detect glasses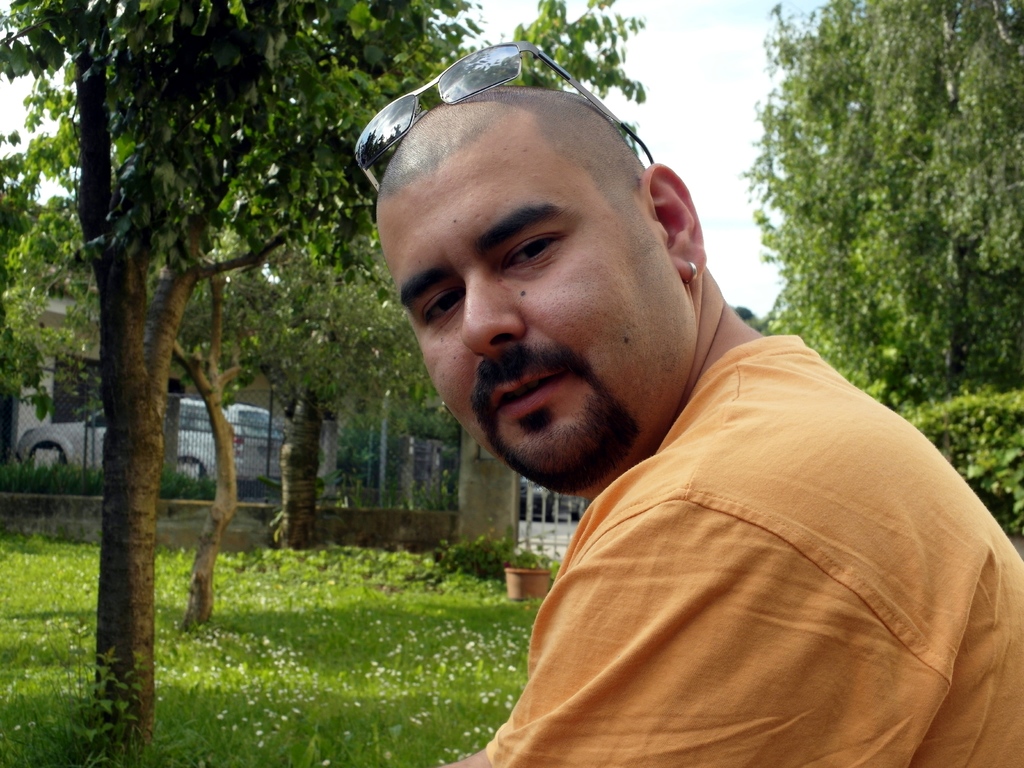
(350,40,656,191)
